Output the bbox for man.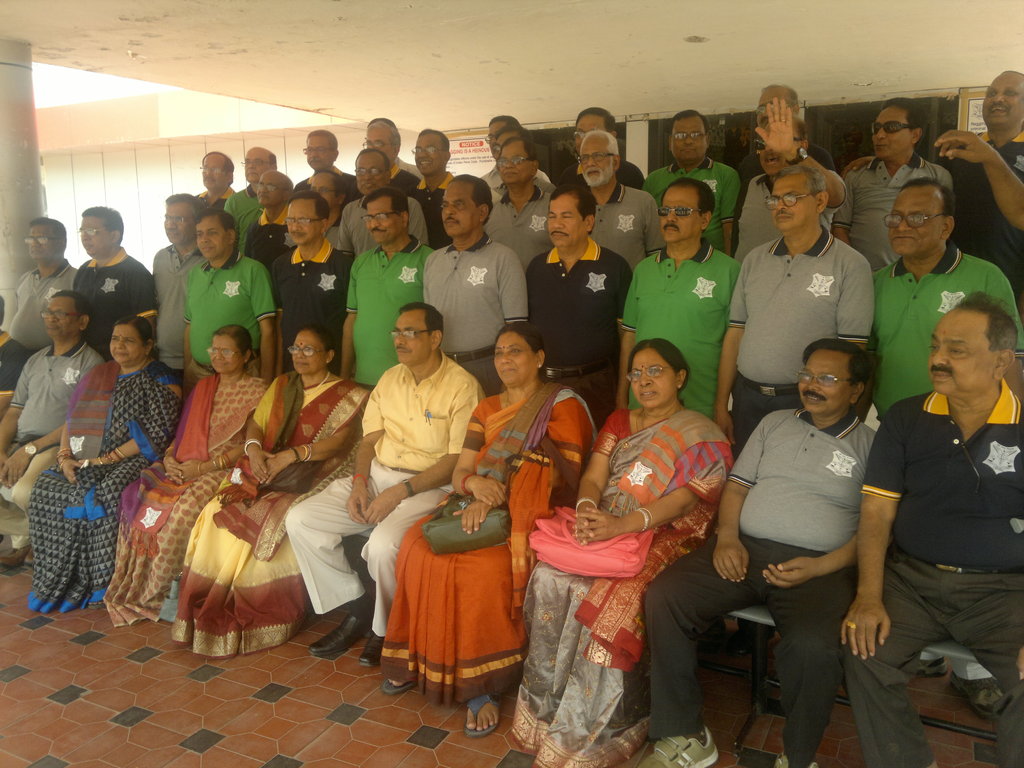
332/150/445/258.
